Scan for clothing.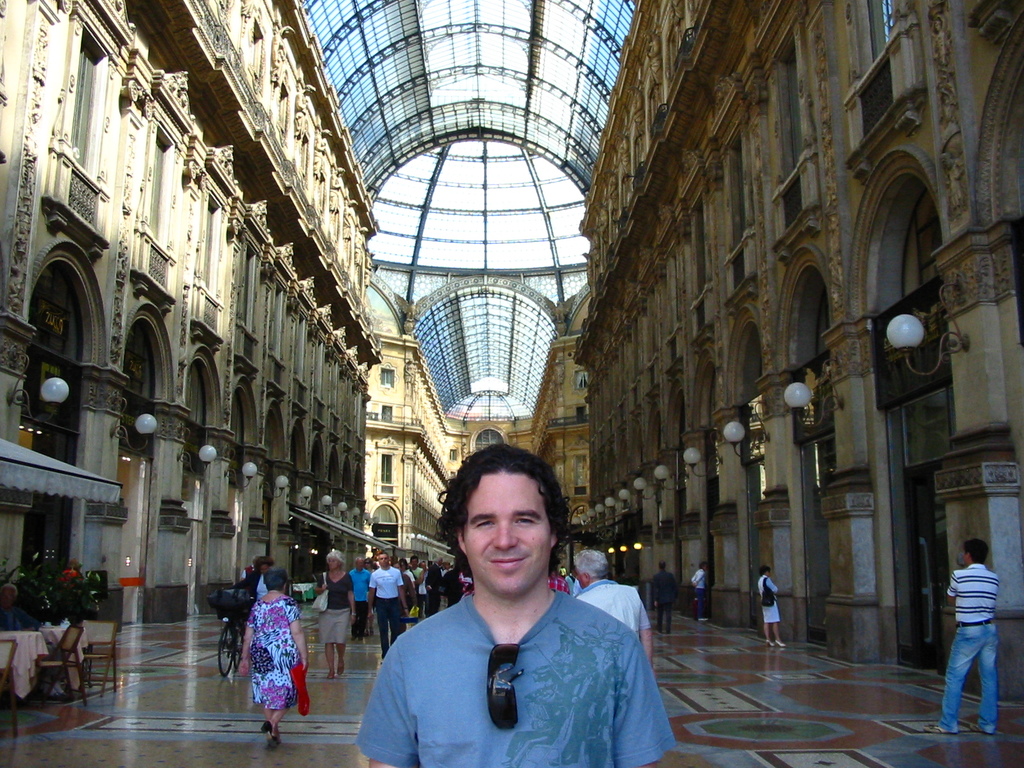
Scan result: 412:566:425:581.
